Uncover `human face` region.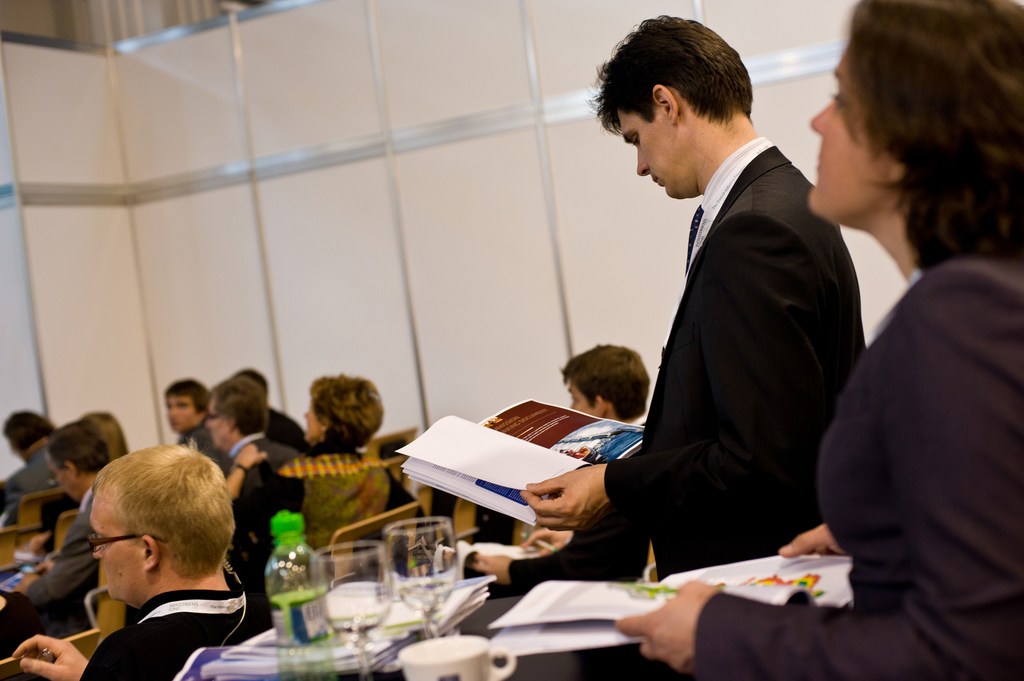
Uncovered: (x1=616, y1=103, x2=691, y2=202).
